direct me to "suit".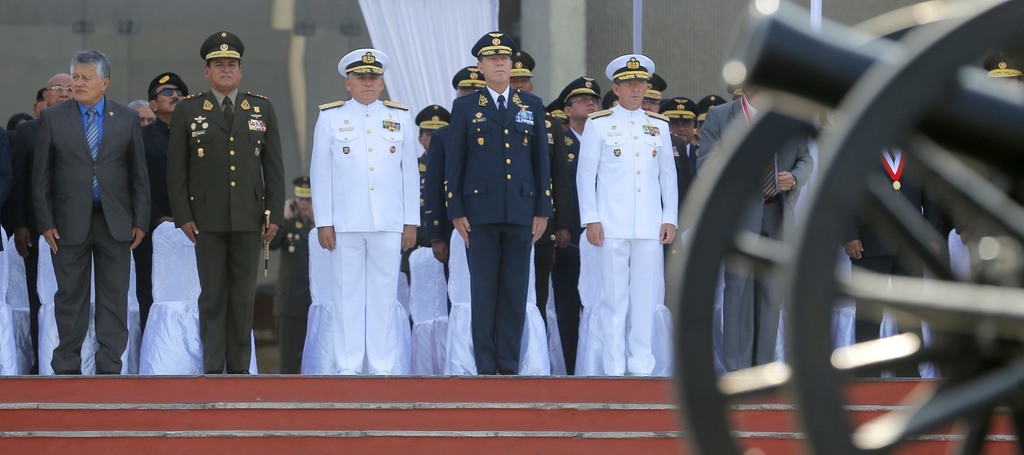
Direction: (559,128,586,382).
